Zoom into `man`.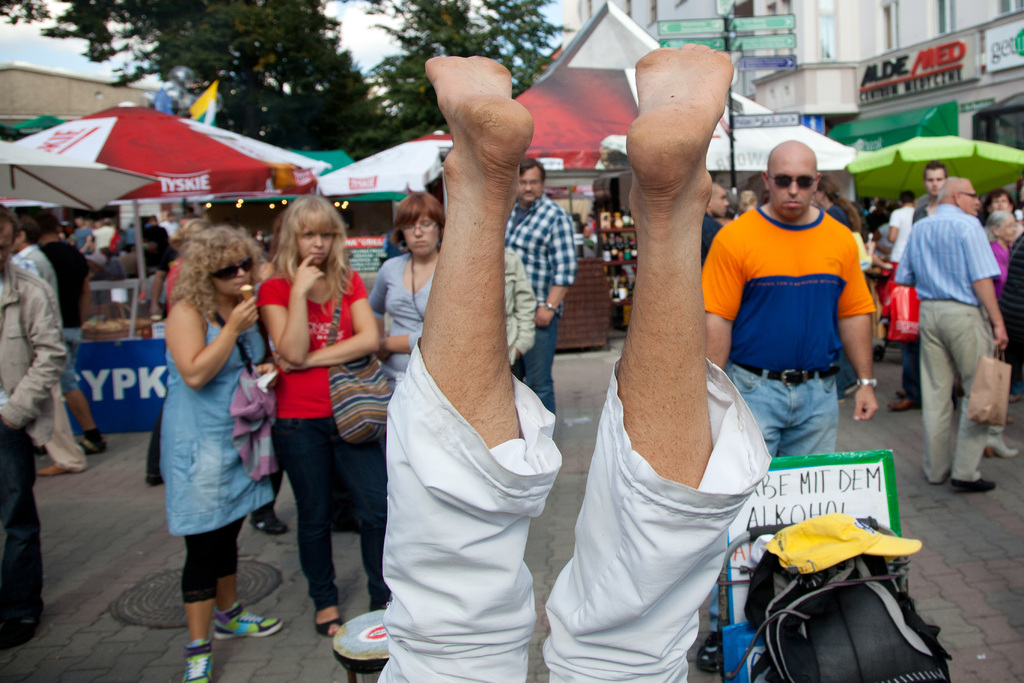
Zoom target: 148:226:182:316.
